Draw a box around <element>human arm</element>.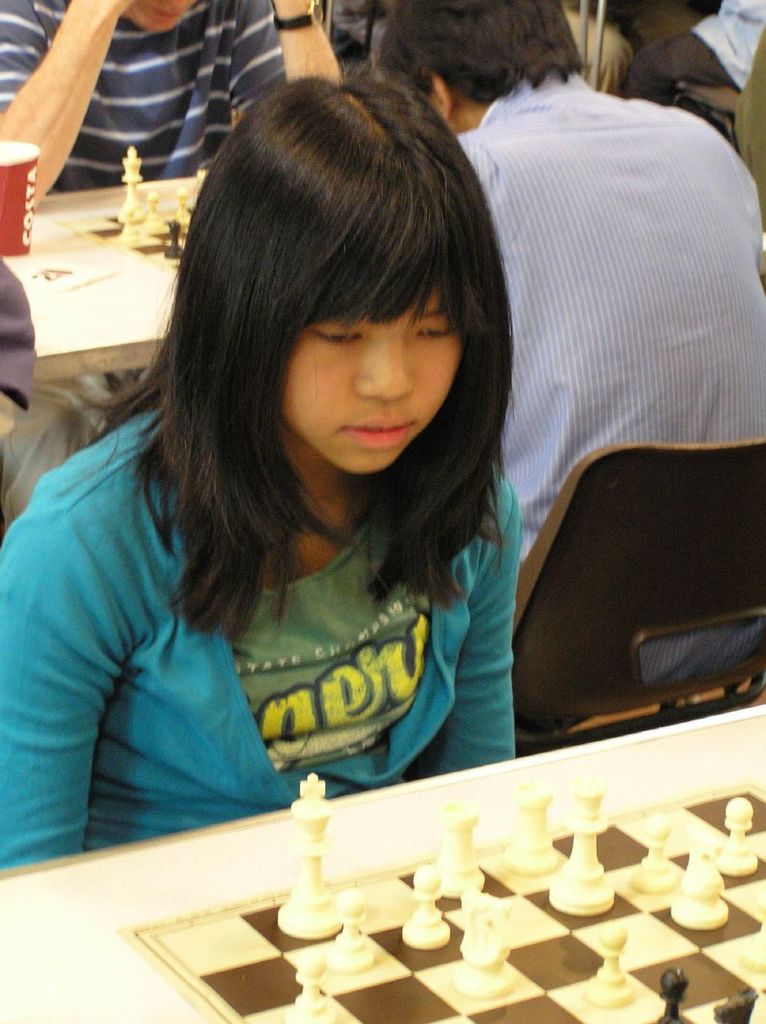
<region>447, 474, 512, 763</region>.
